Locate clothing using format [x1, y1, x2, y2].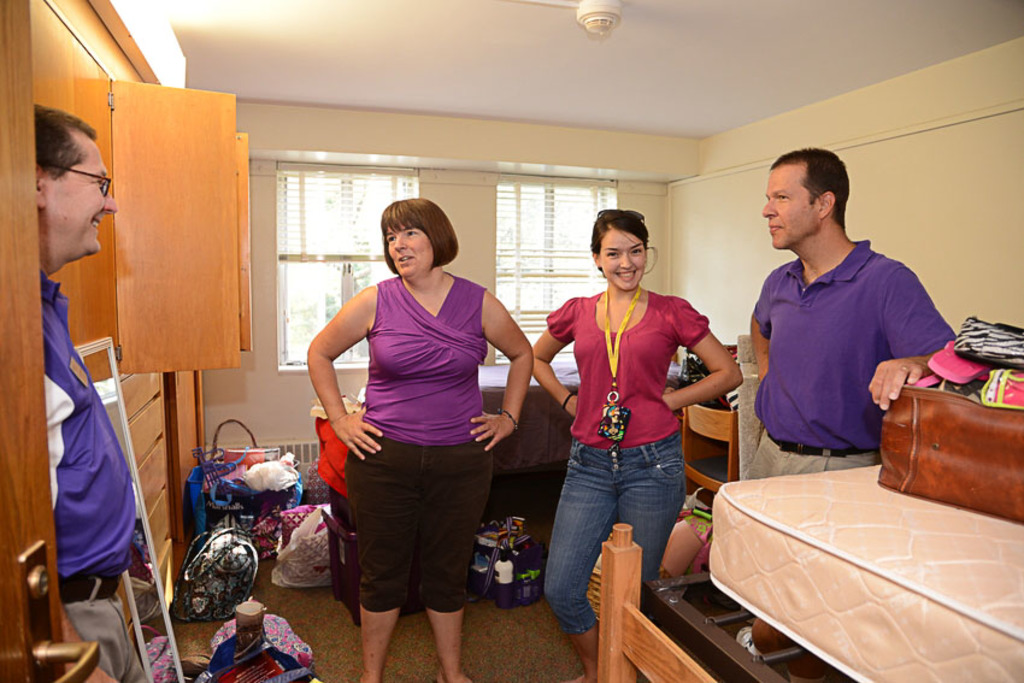
[22, 279, 153, 682].
